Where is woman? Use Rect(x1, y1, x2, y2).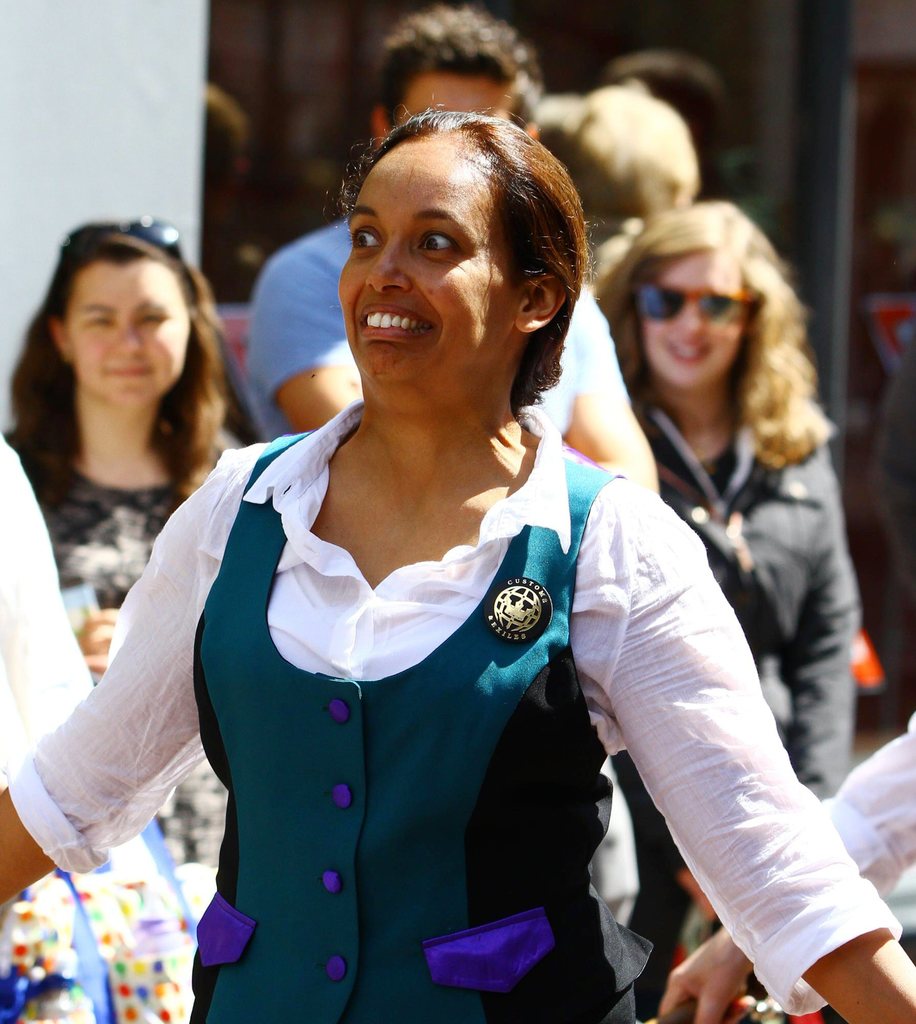
Rect(0, 106, 915, 1023).
